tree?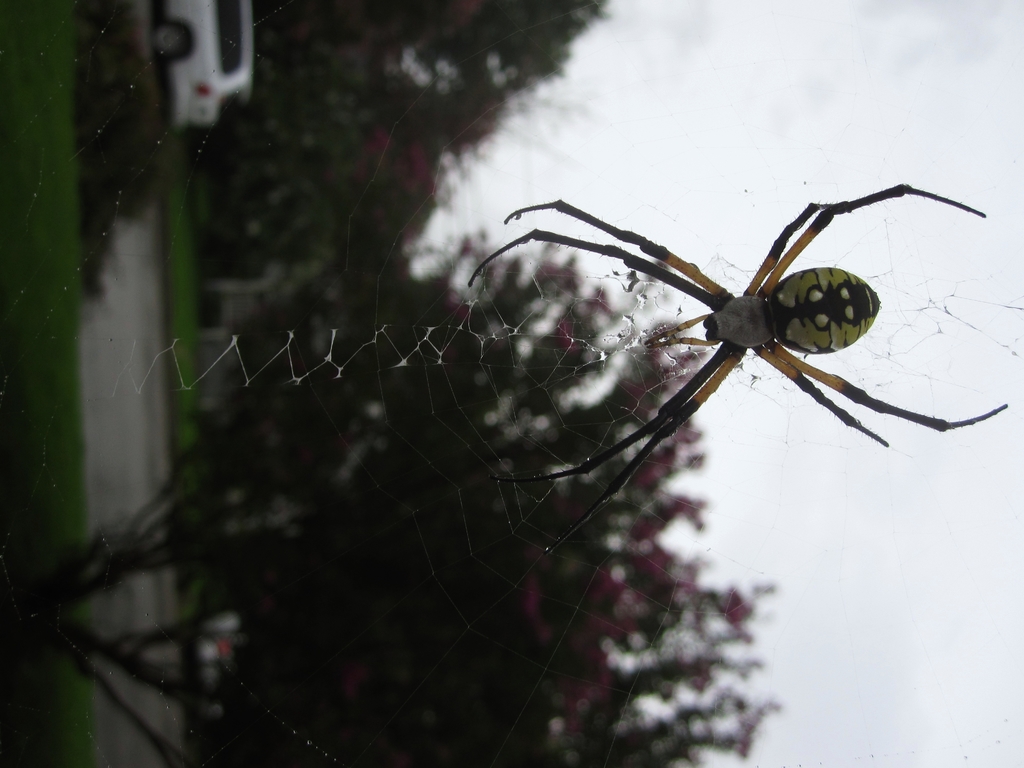
l=0, t=232, r=758, b=767
